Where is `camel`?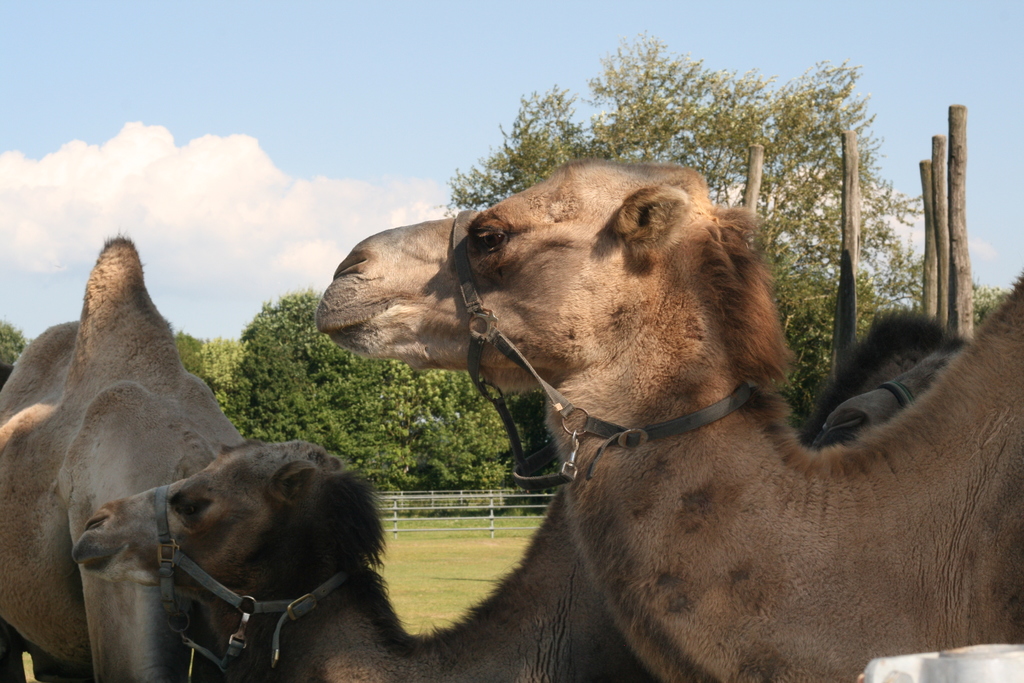
BBox(72, 306, 981, 682).
